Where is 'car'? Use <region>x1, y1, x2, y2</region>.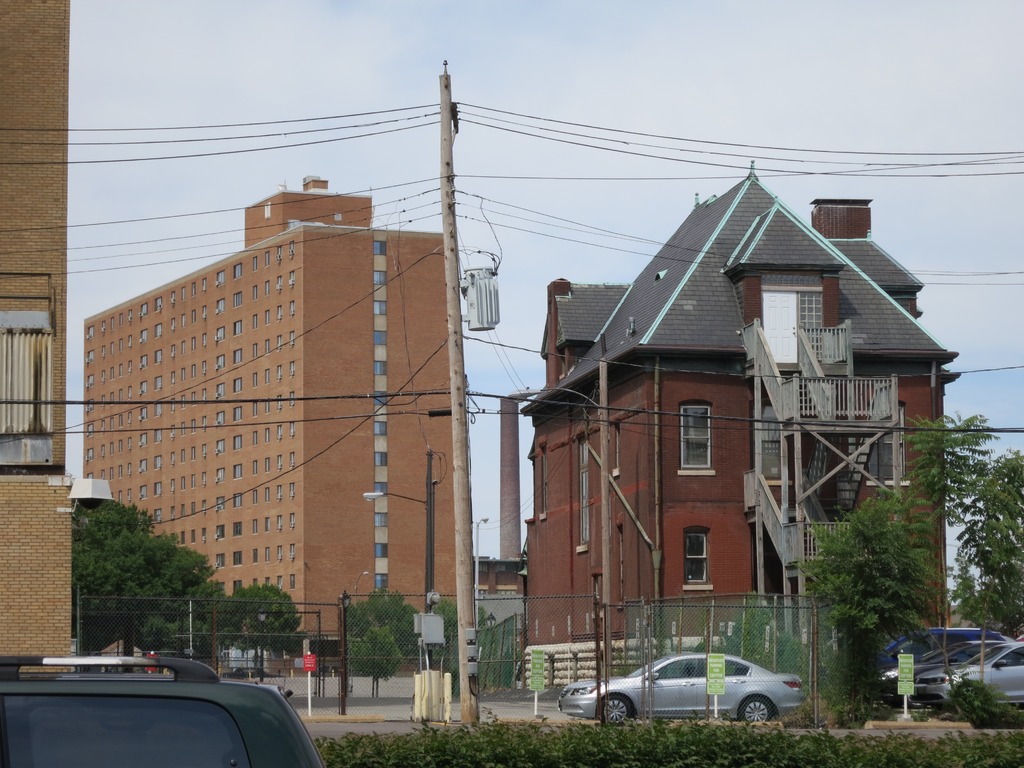
<region>556, 643, 797, 721</region>.
